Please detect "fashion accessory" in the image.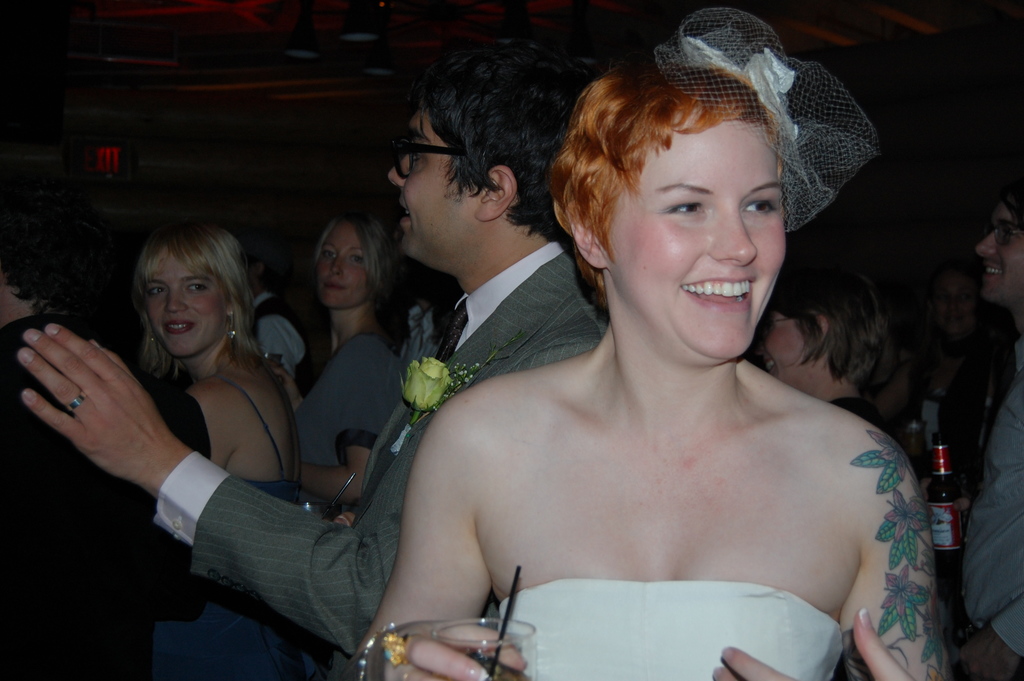
l=650, t=4, r=881, b=230.
